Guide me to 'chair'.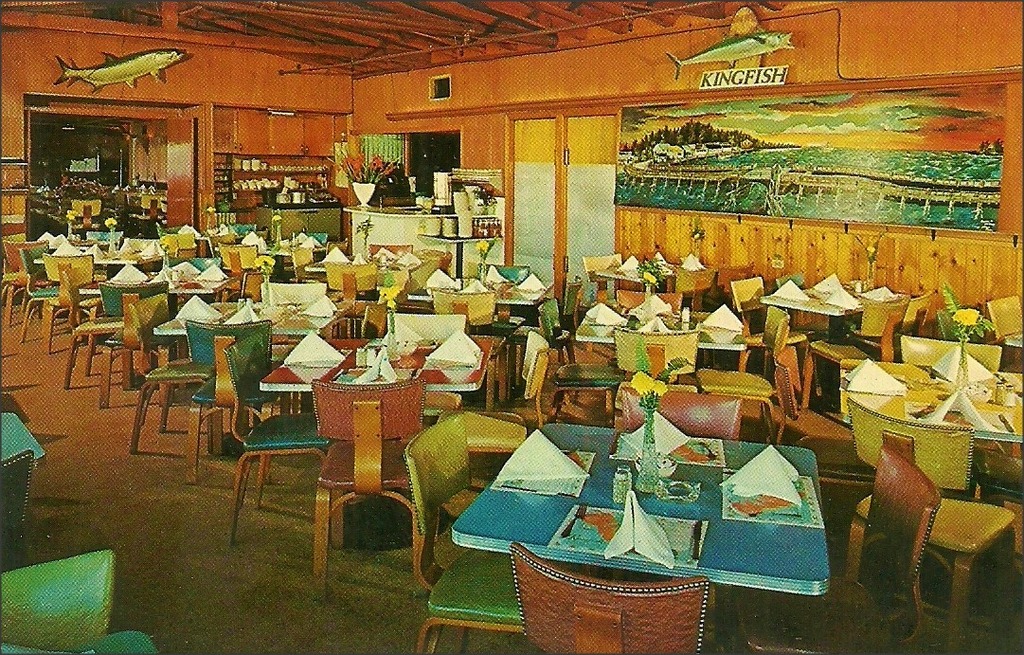
Guidance: bbox=(800, 291, 911, 410).
